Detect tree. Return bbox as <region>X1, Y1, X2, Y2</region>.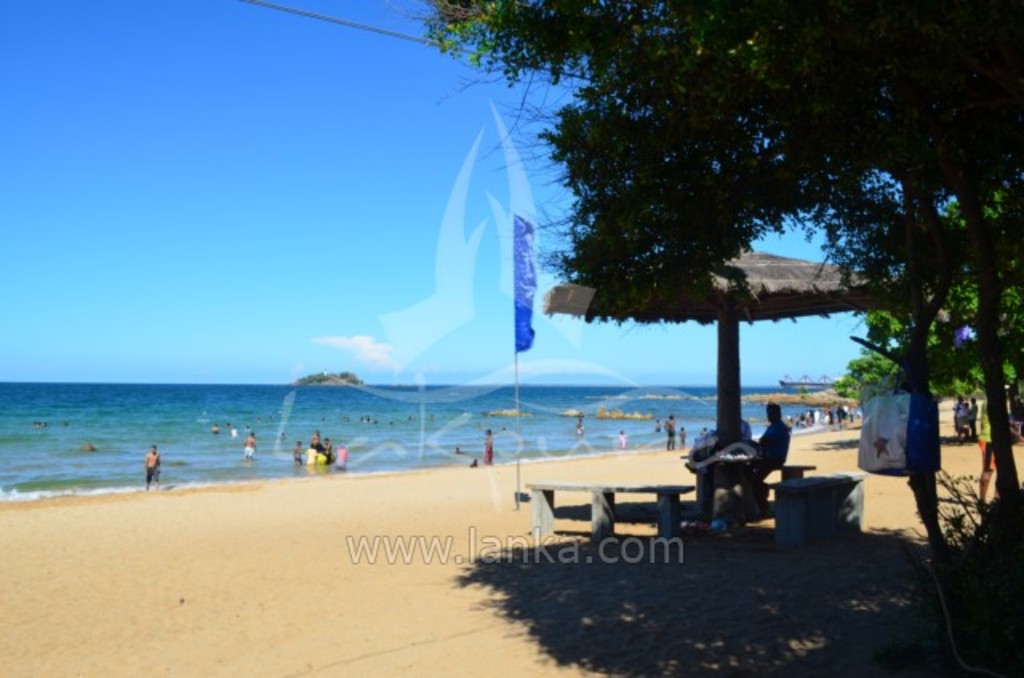
<region>405, 0, 1022, 676</region>.
